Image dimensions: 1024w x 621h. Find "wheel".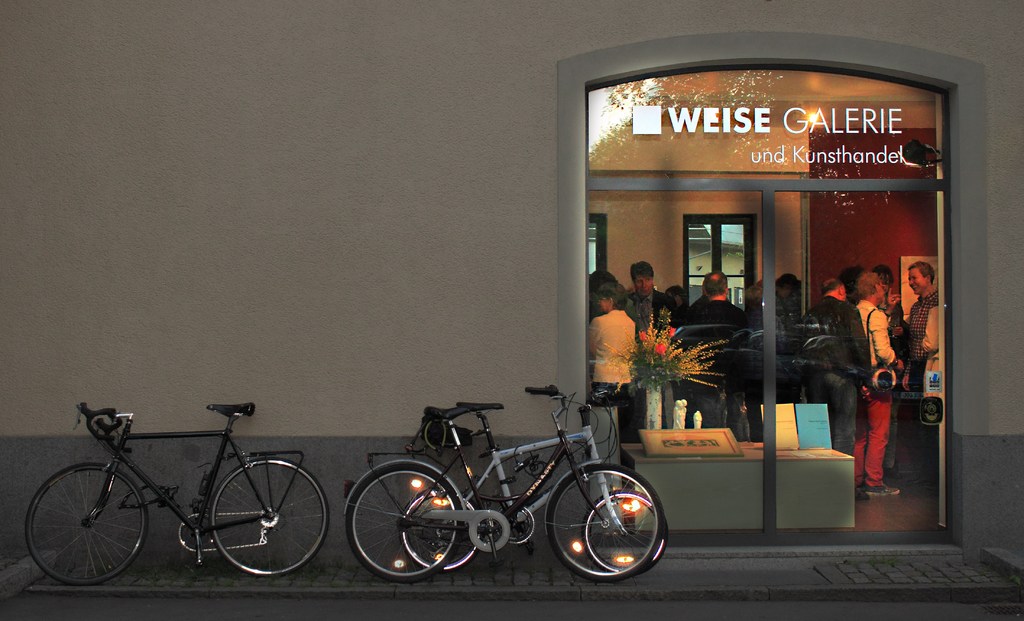
x1=349 y1=463 x2=458 y2=581.
